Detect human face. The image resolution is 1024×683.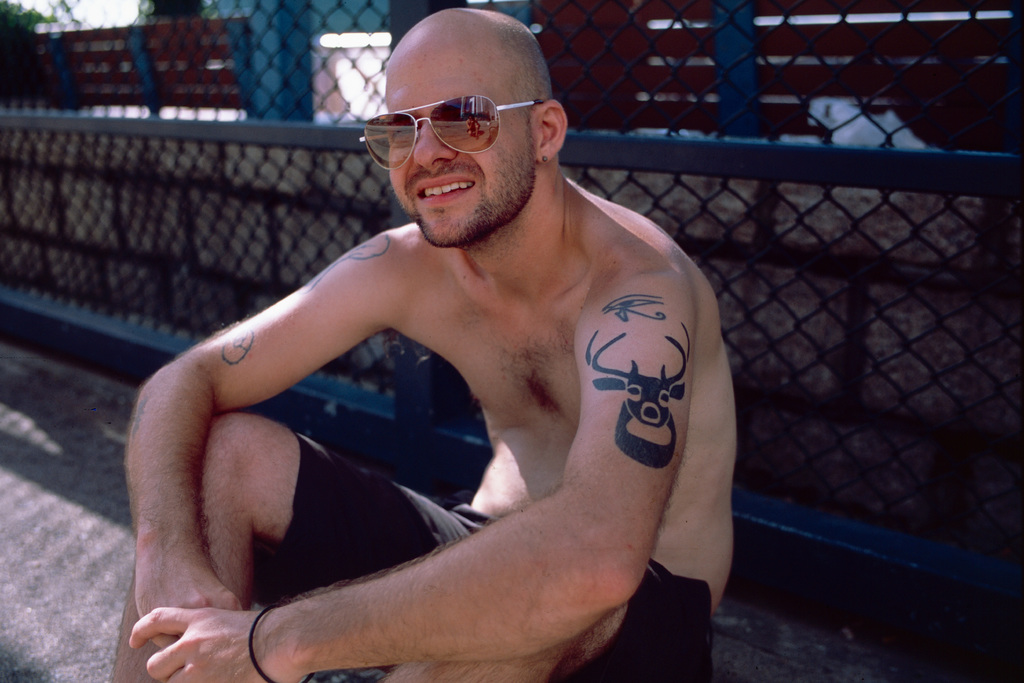
bbox(385, 38, 533, 248).
